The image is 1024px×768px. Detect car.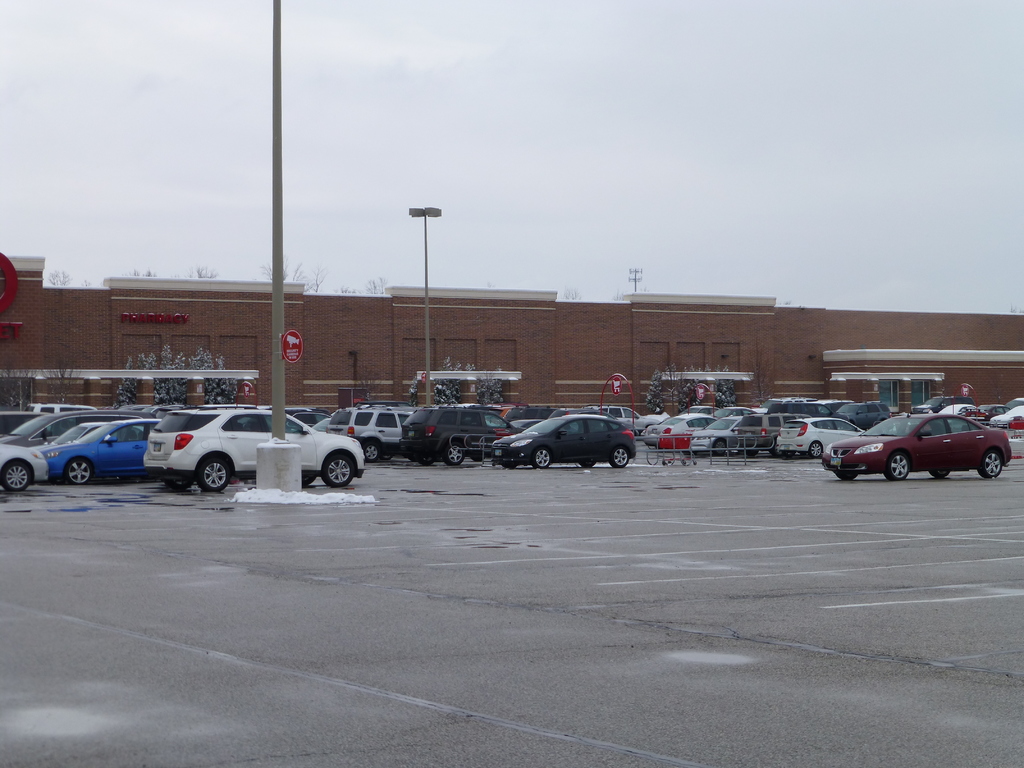
Detection: <box>314,418,326,431</box>.
